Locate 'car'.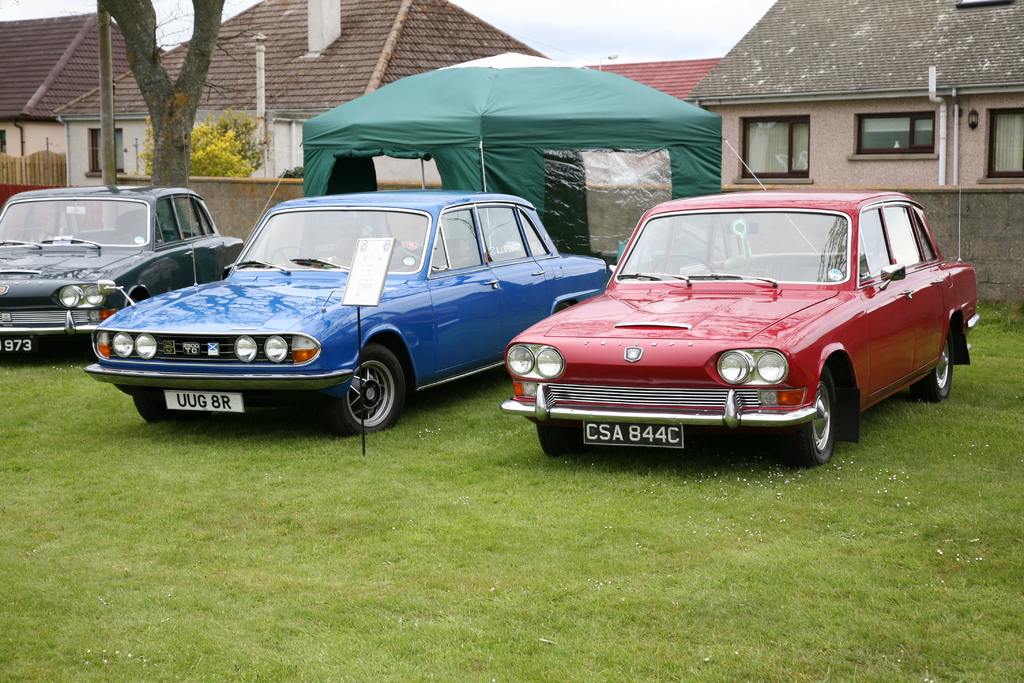
Bounding box: <region>499, 169, 968, 462</region>.
